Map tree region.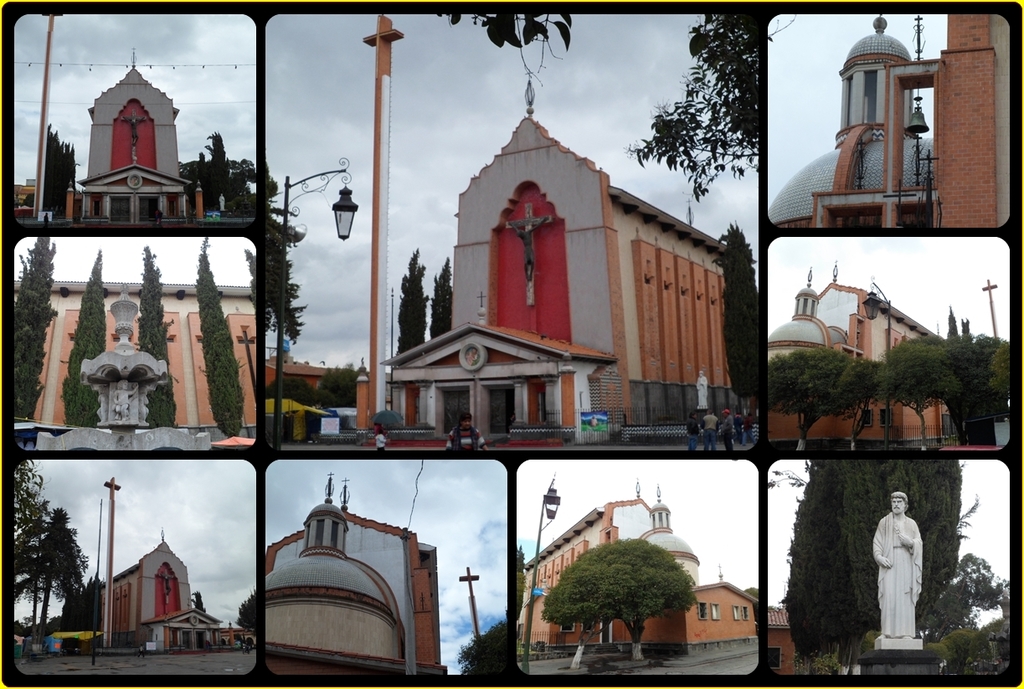
Mapped to 146 249 165 429.
